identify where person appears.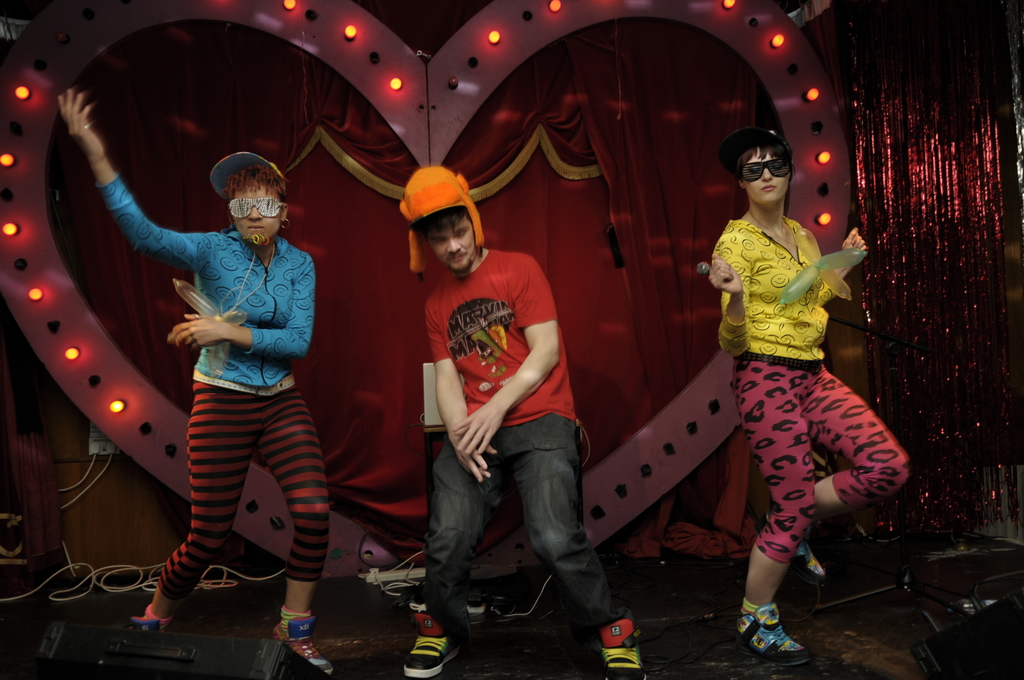
Appears at x1=56 y1=83 x2=334 y2=679.
